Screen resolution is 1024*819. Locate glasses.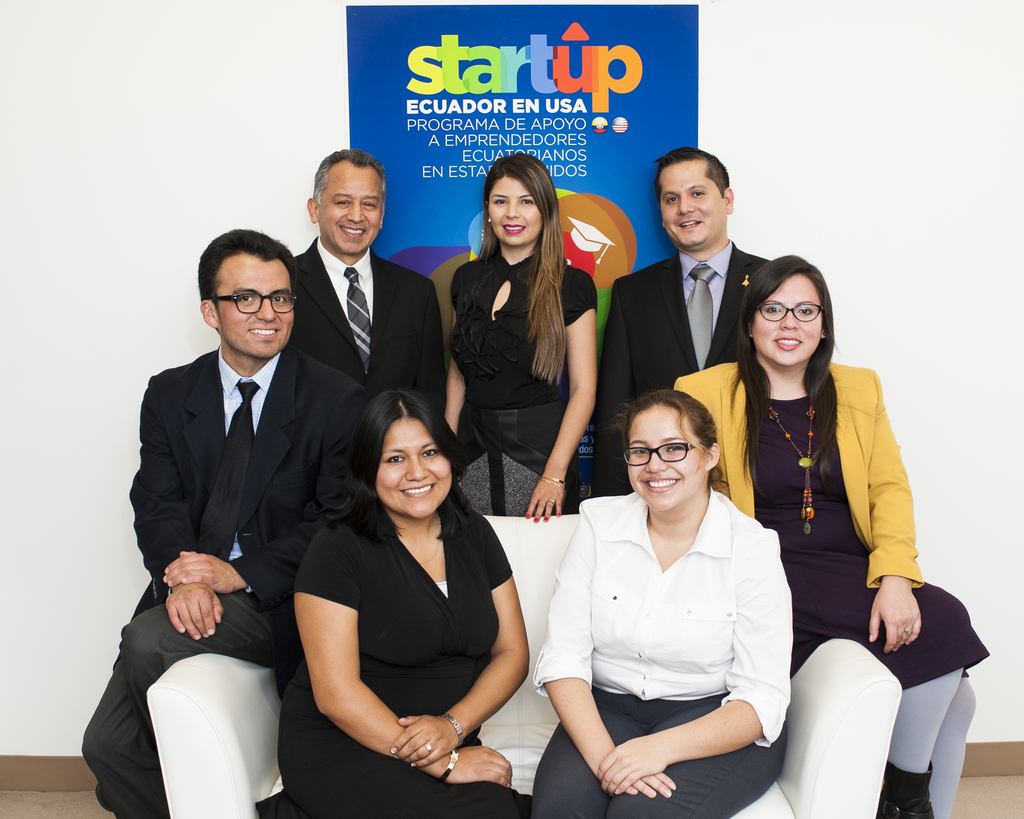
rect(211, 290, 299, 315).
